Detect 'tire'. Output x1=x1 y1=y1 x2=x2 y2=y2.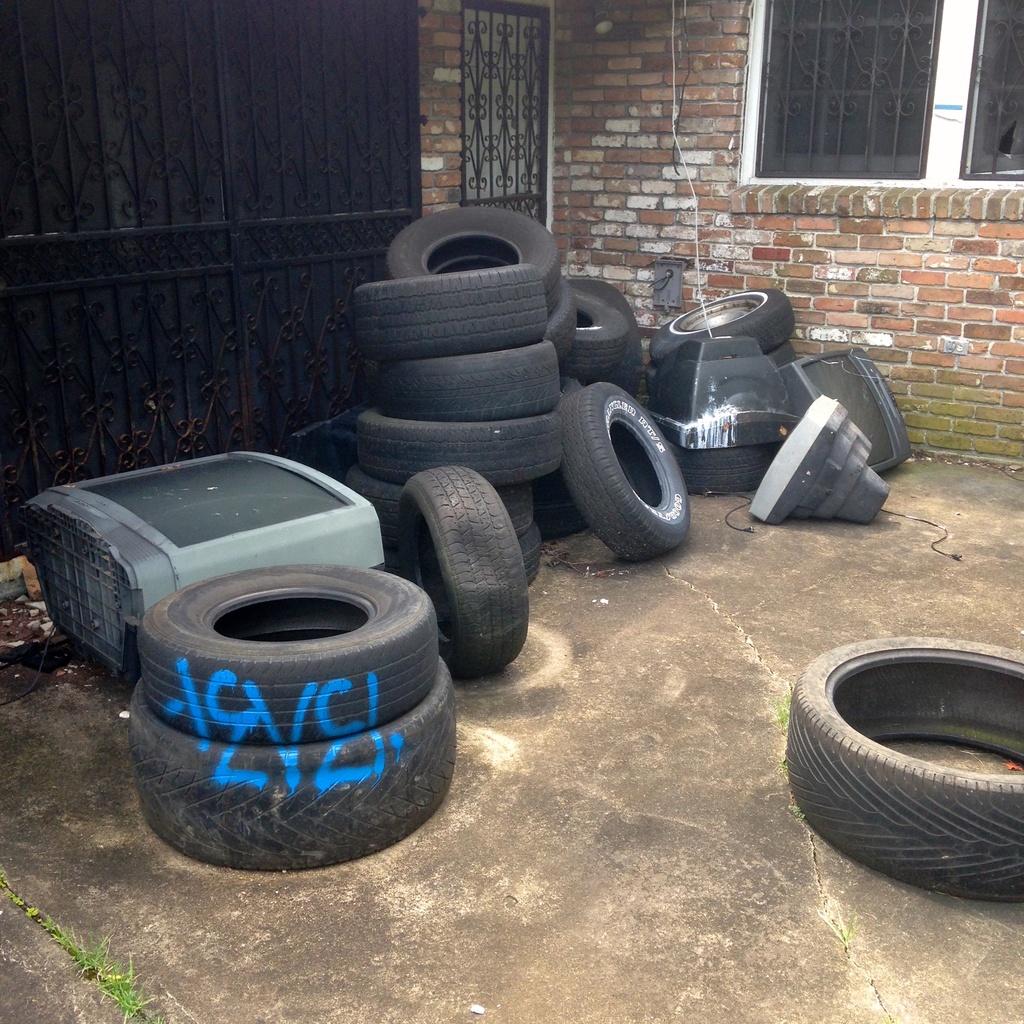
x1=356 y1=405 x2=560 y2=488.
